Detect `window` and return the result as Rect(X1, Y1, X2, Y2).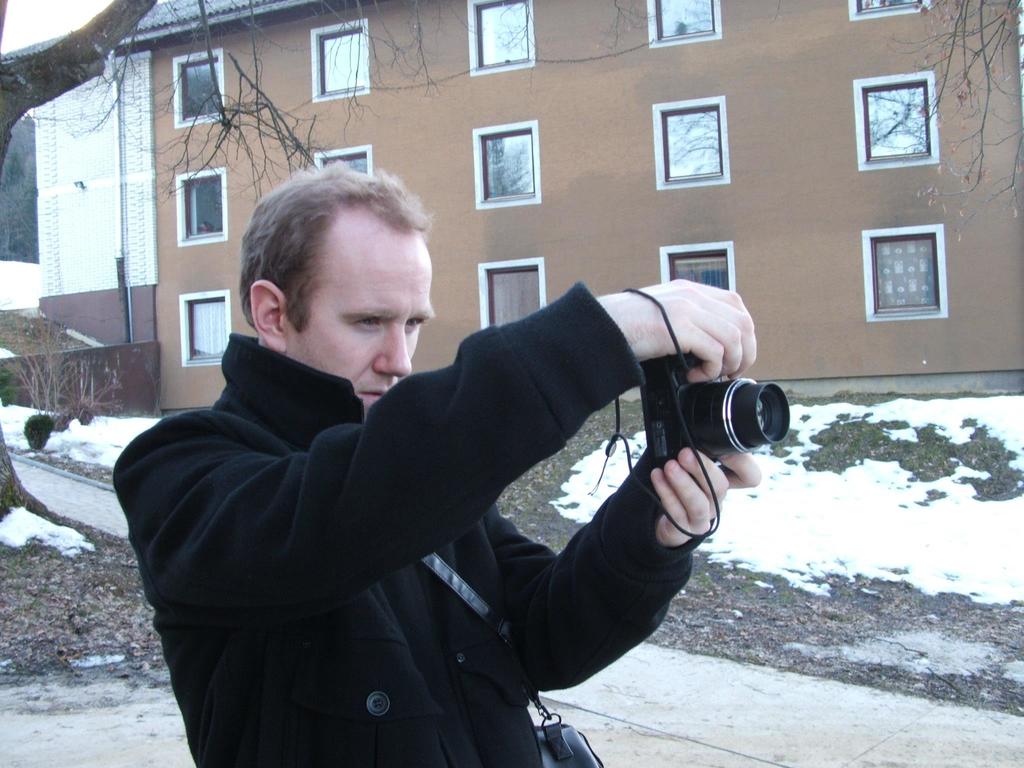
Rect(464, 0, 535, 76).
